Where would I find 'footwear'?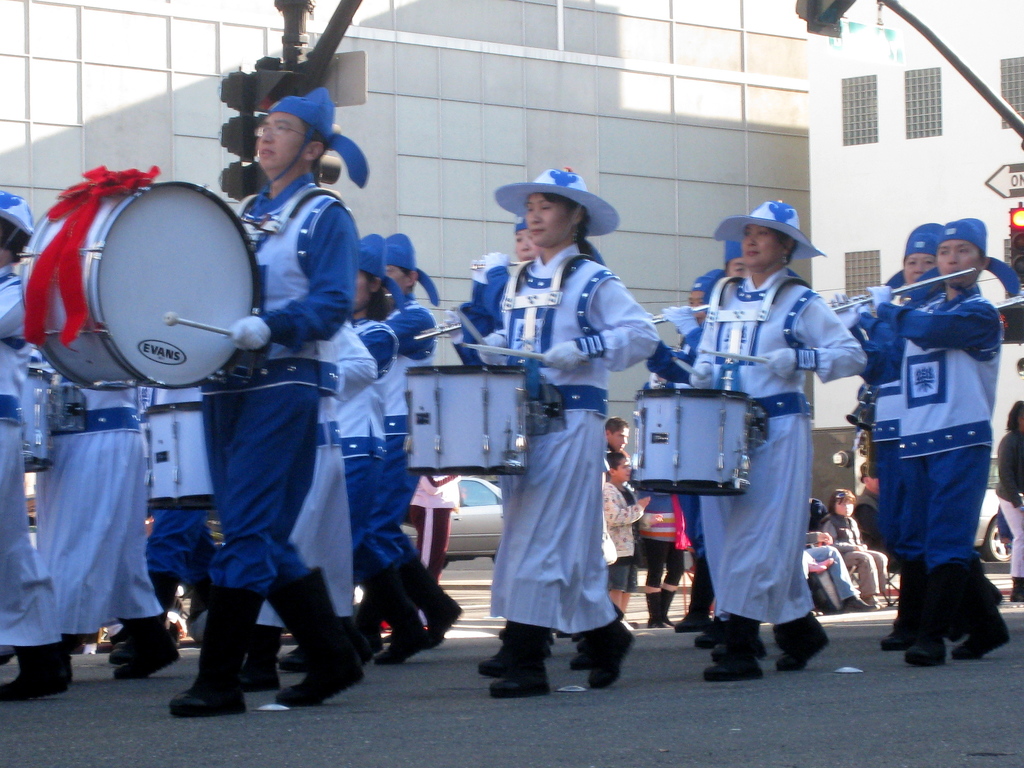
At <region>708, 634, 771, 662</region>.
